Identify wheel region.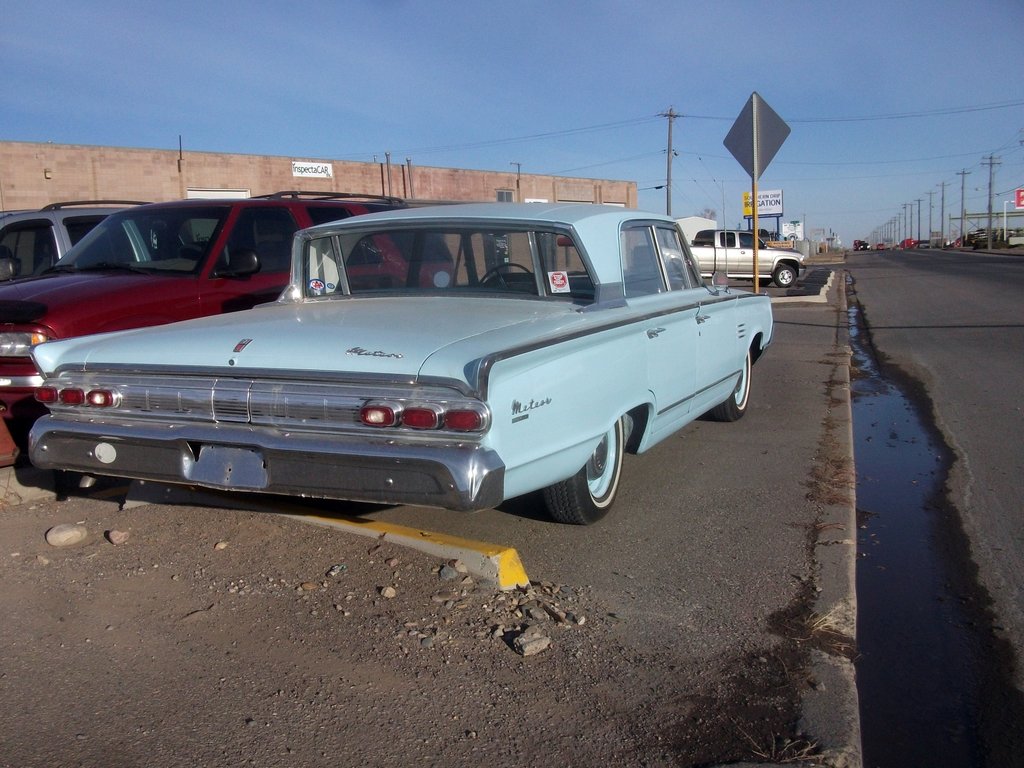
Region: crop(709, 349, 753, 422).
